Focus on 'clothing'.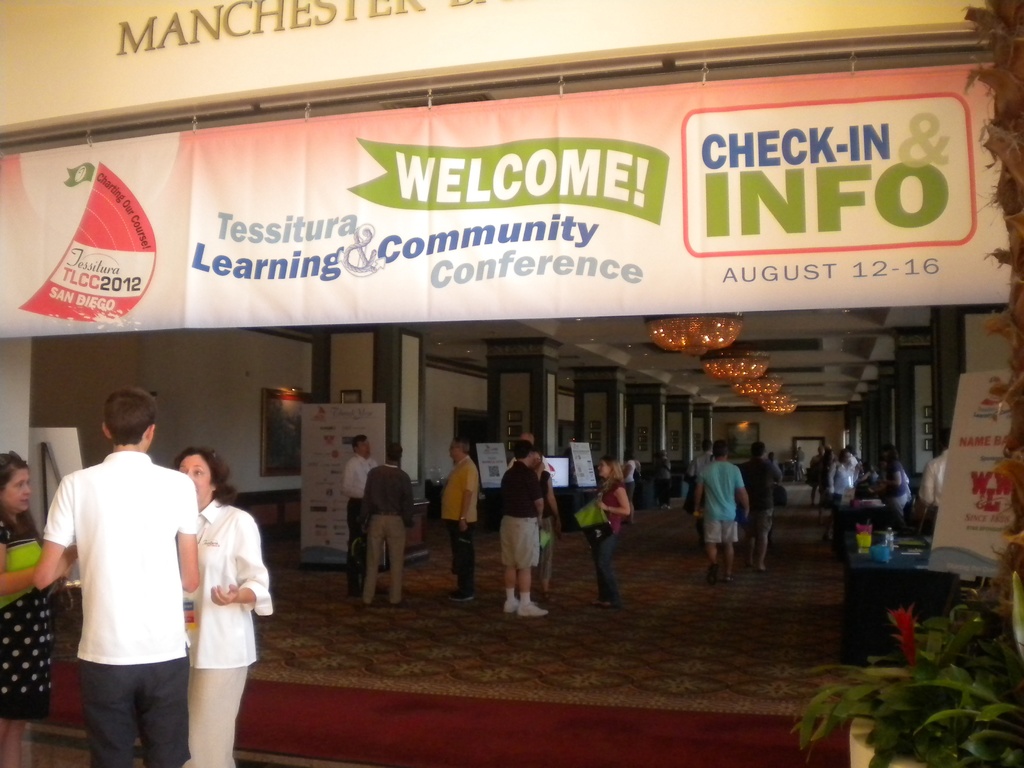
Focused at <box>188,655,253,767</box>.
